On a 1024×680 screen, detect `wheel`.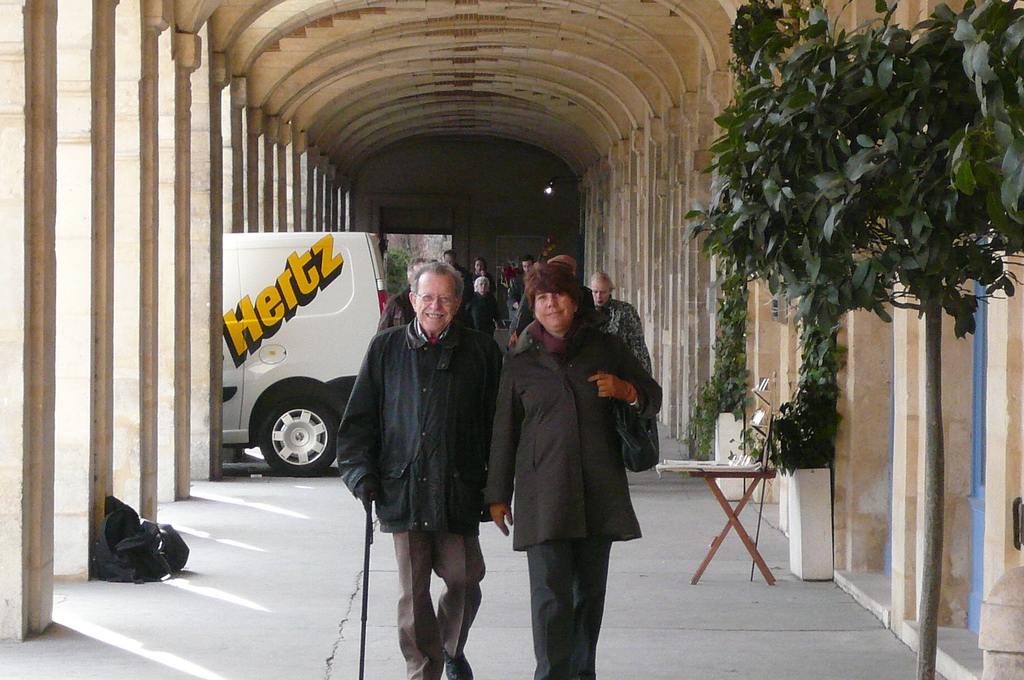
(left=247, top=394, right=331, bottom=482).
